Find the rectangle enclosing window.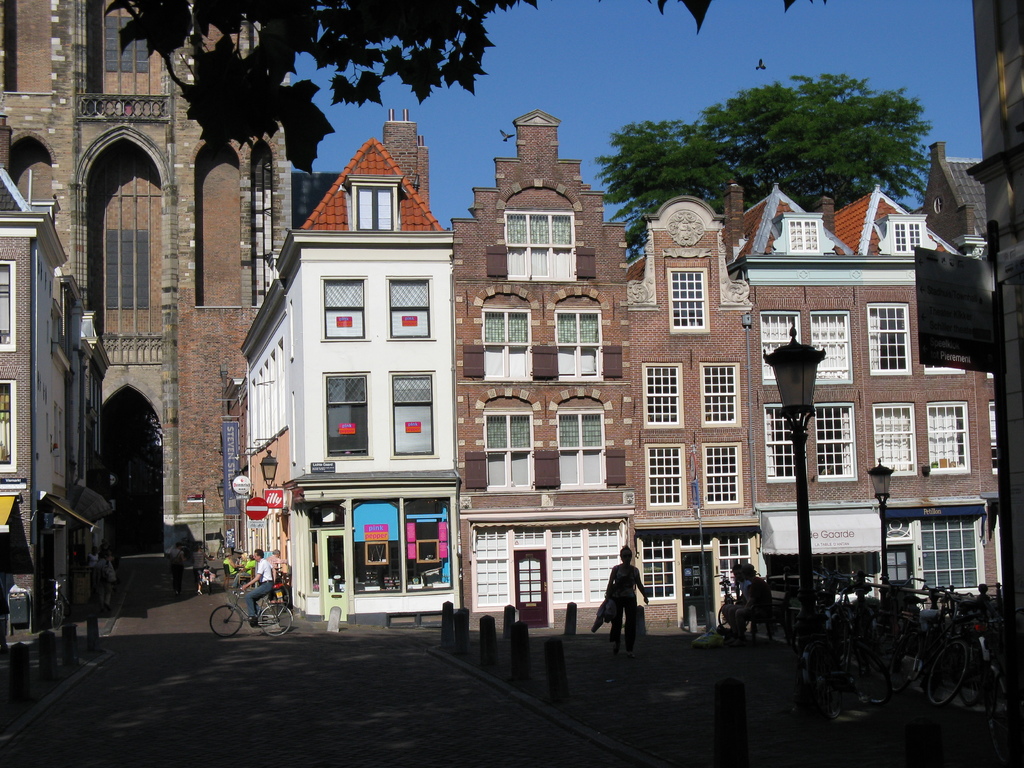
box(0, 379, 16, 466).
